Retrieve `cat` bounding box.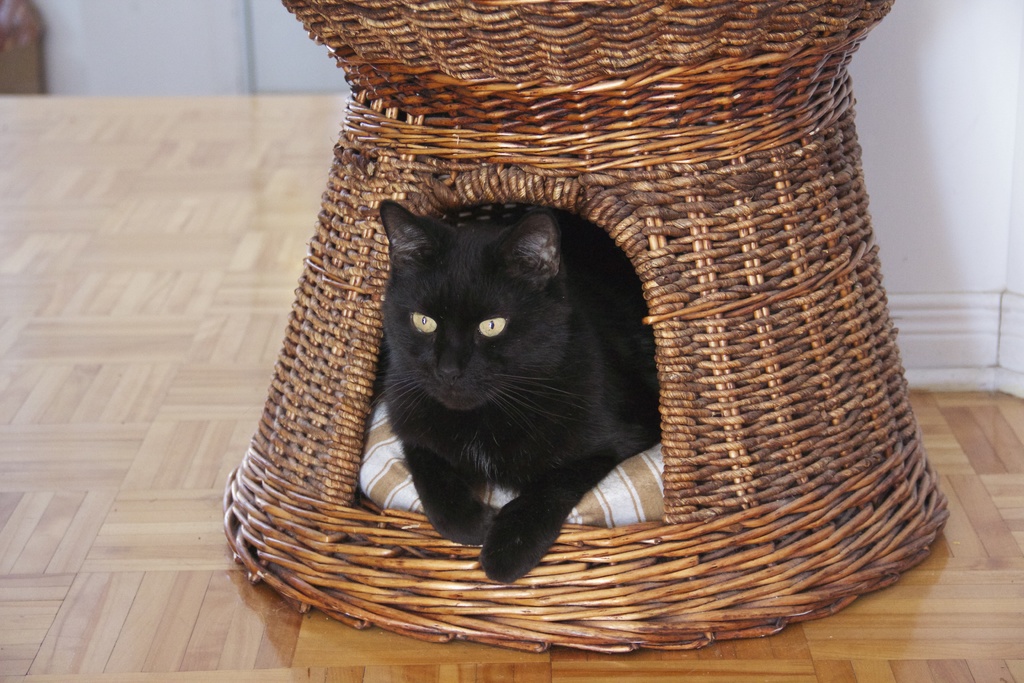
Bounding box: 339:195:659:582.
